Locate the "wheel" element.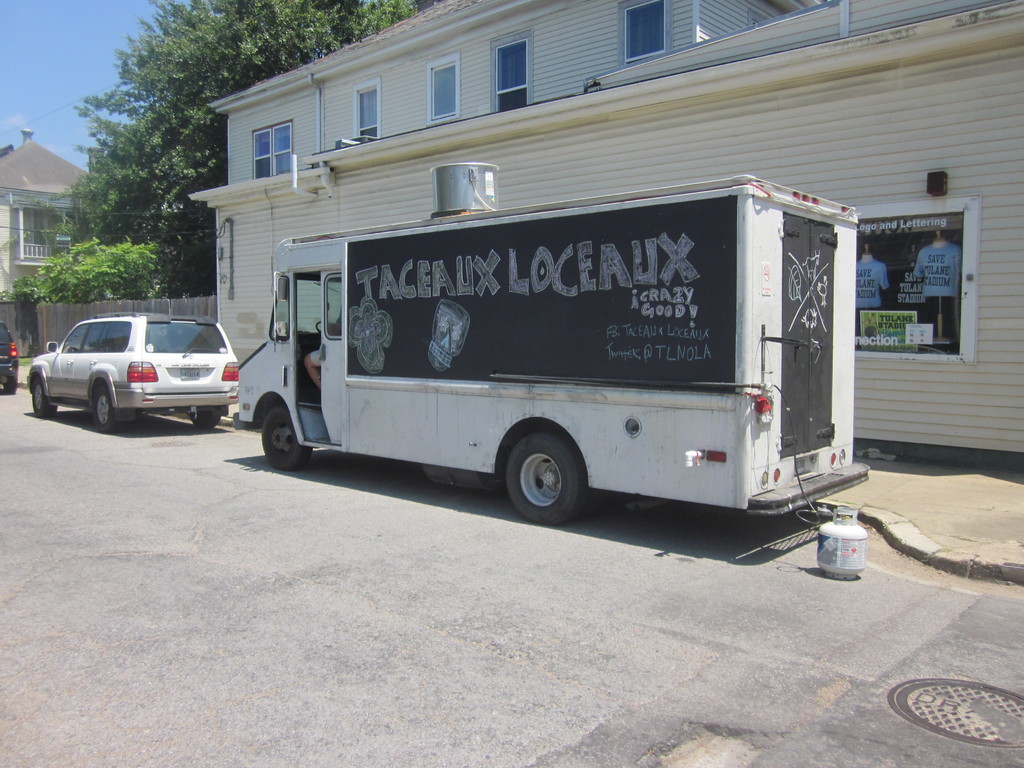
Element bbox: 4:374:18:396.
